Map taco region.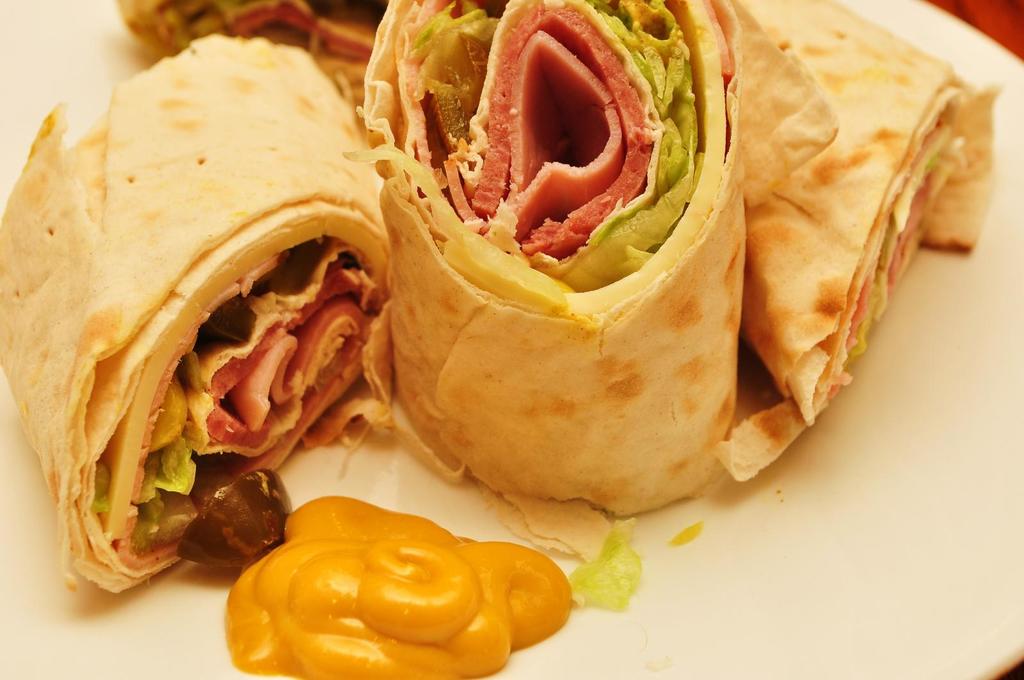
Mapped to (394, 0, 753, 517).
